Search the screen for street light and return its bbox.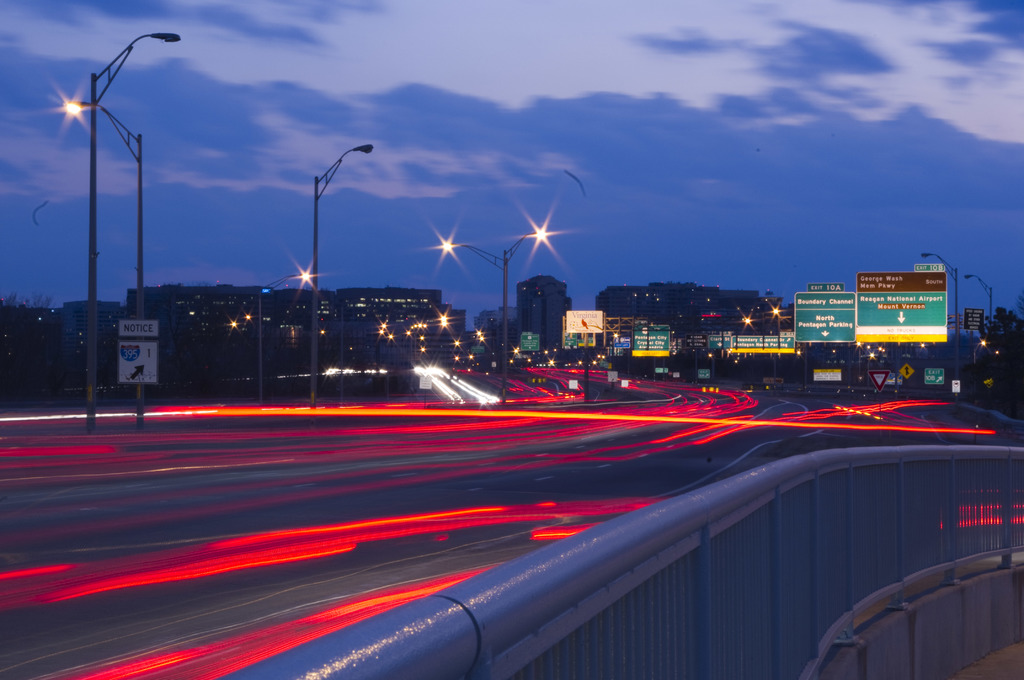
Found: 276, 120, 378, 350.
